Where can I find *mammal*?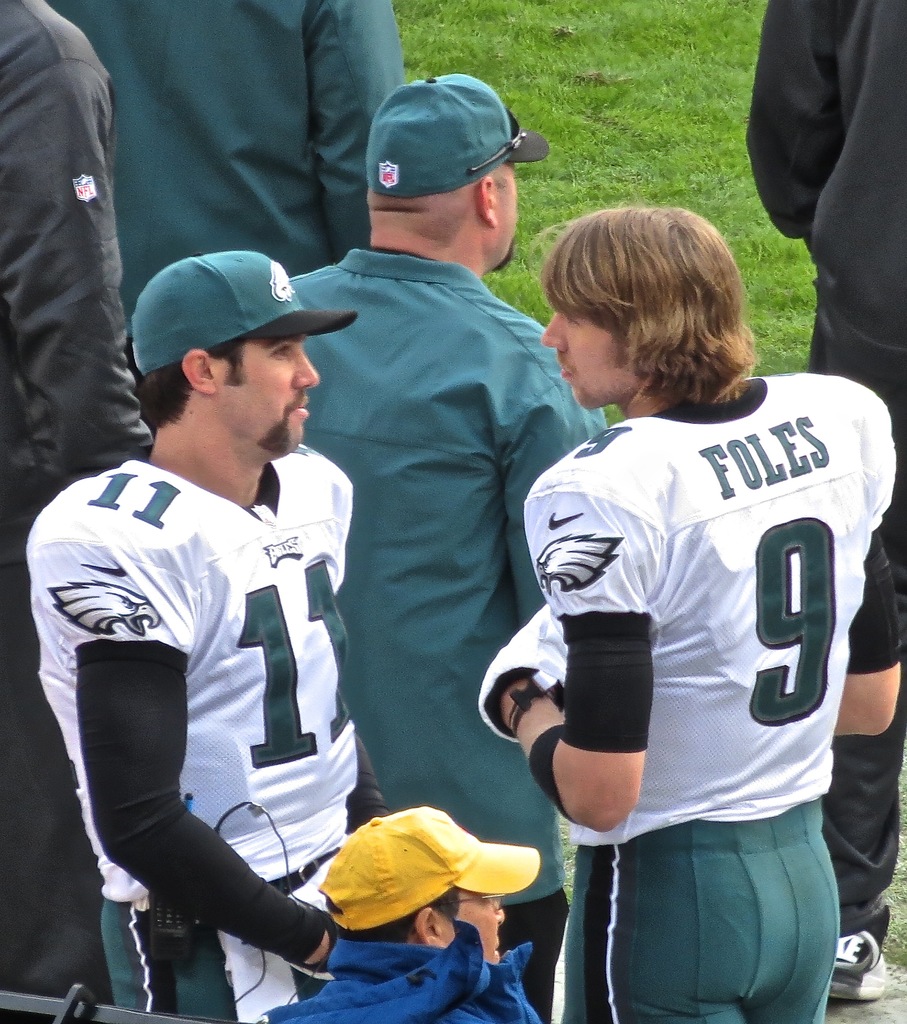
You can find it at [x1=22, y1=248, x2=395, y2=1023].
